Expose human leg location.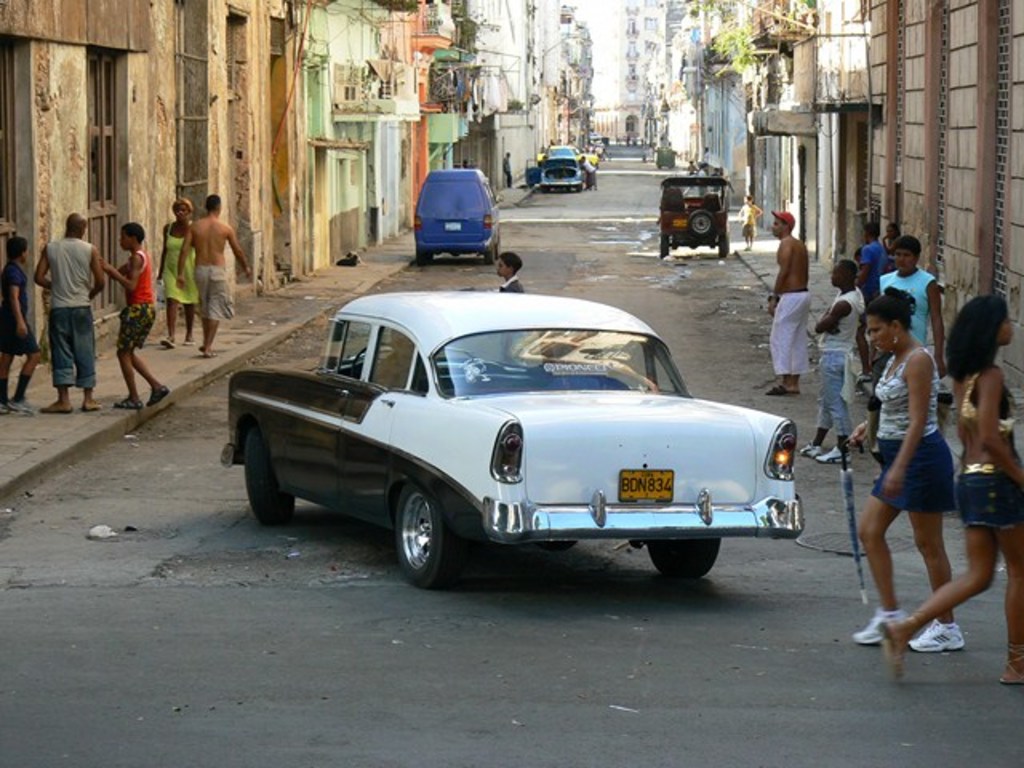
Exposed at {"left": 808, "top": 389, "right": 824, "bottom": 454}.
